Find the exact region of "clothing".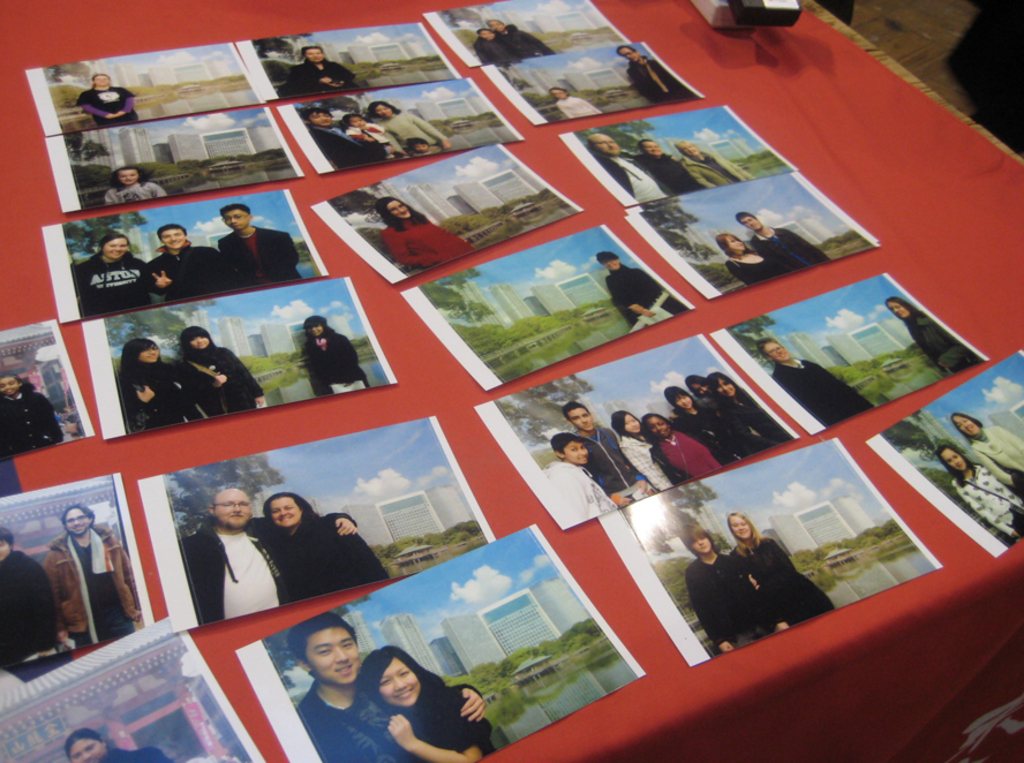
Exact region: locate(407, 144, 441, 159).
